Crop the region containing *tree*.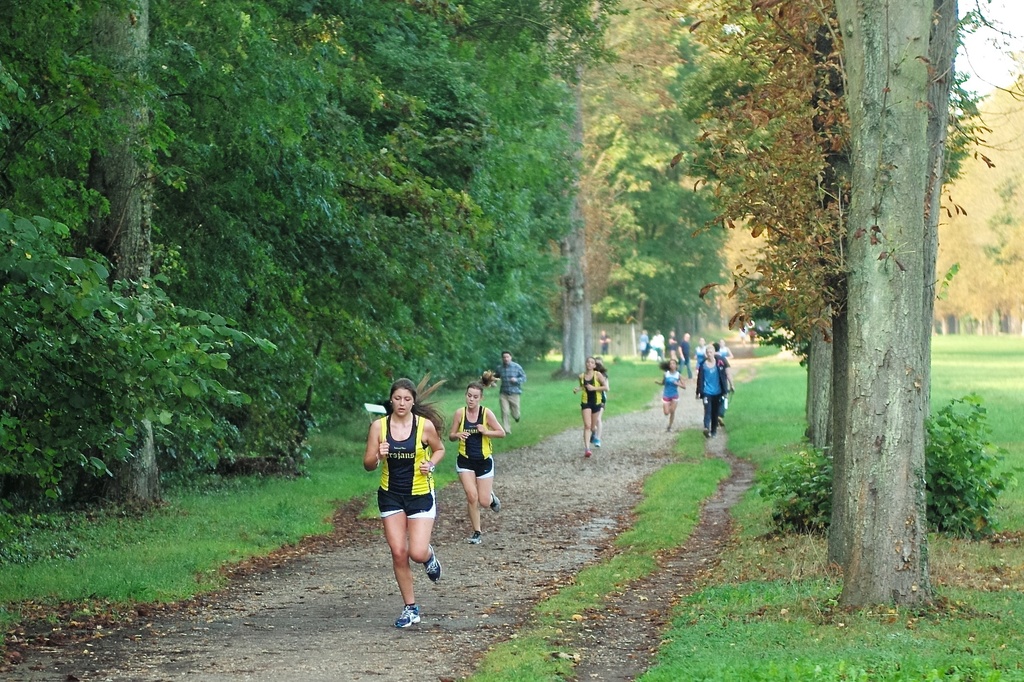
Crop region: {"left": 700, "top": 0, "right": 833, "bottom": 462}.
